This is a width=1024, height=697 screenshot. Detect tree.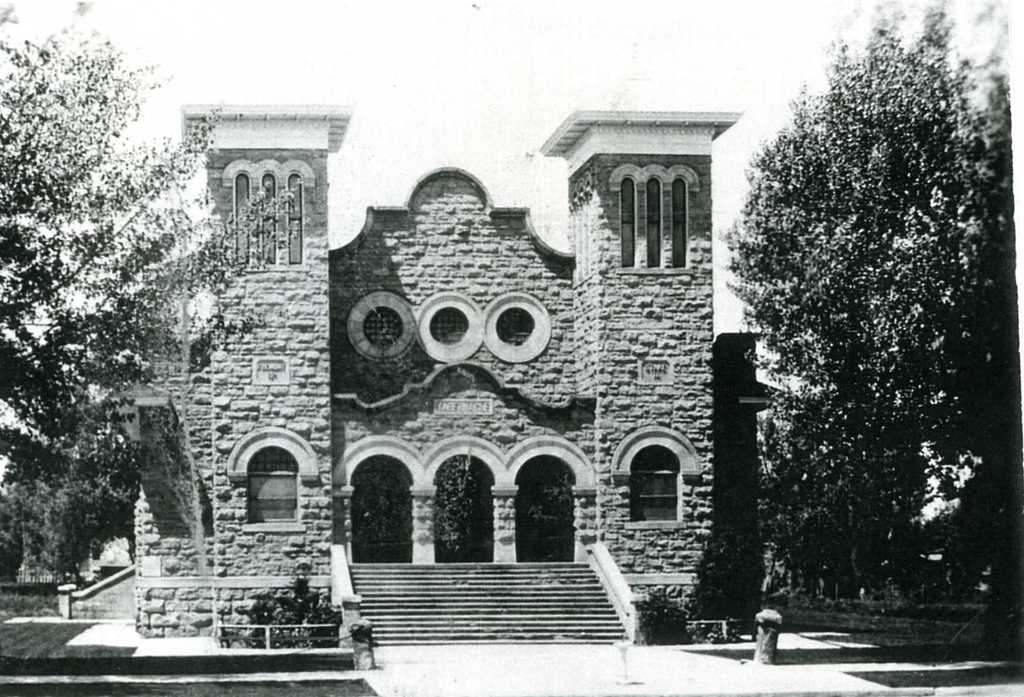
{"left": 732, "top": 48, "right": 1000, "bottom": 616}.
